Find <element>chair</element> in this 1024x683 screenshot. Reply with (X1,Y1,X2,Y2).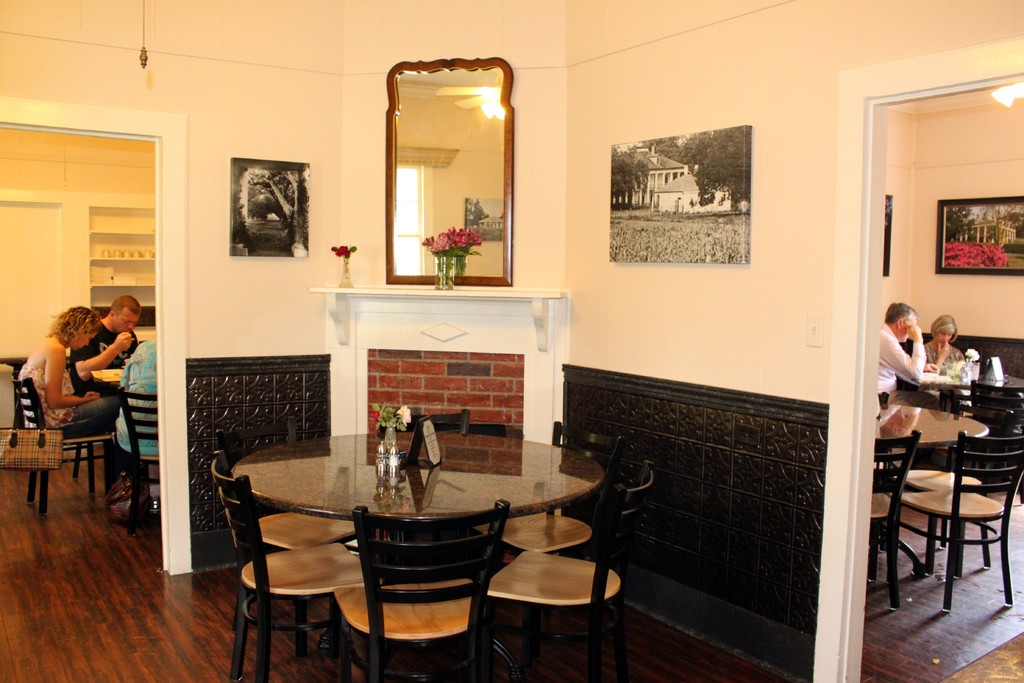
(496,429,621,555).
